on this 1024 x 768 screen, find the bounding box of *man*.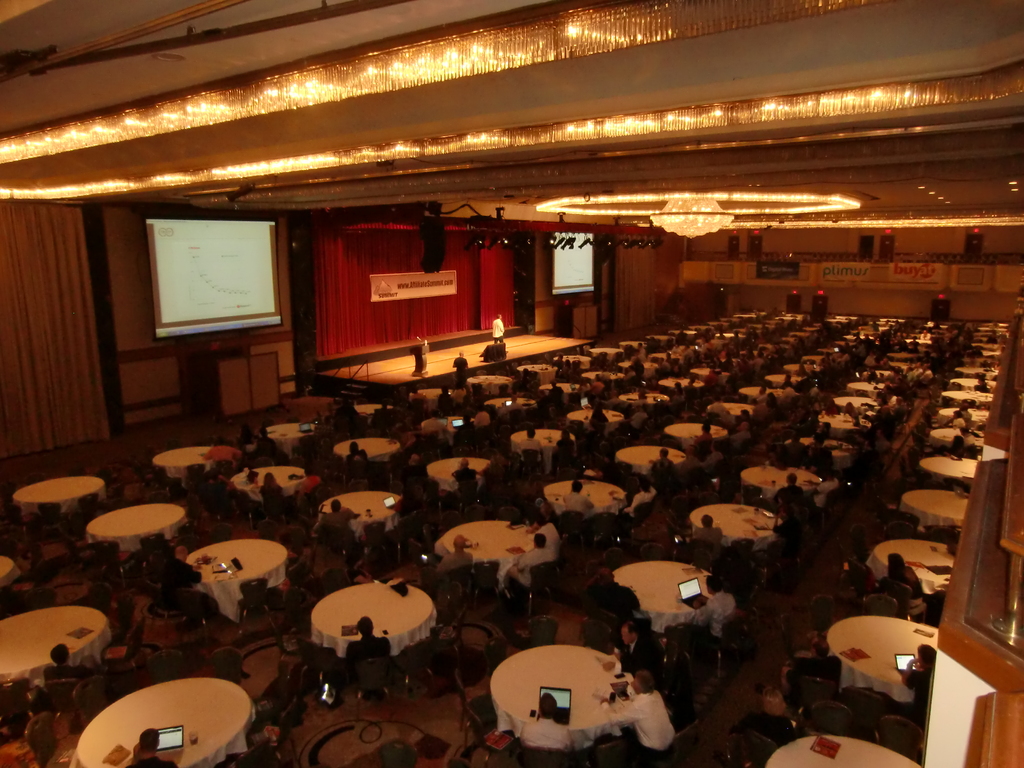
Bounding box: locate(600, 672, 678, 753).
